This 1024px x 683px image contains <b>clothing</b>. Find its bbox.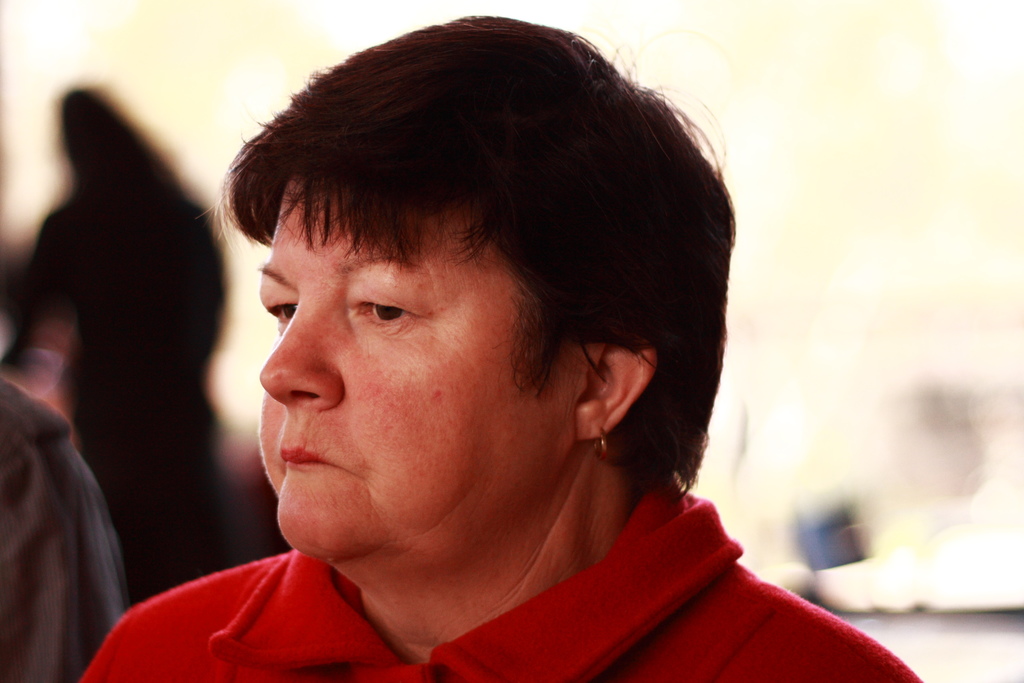
(76, 469, 922, 682).
